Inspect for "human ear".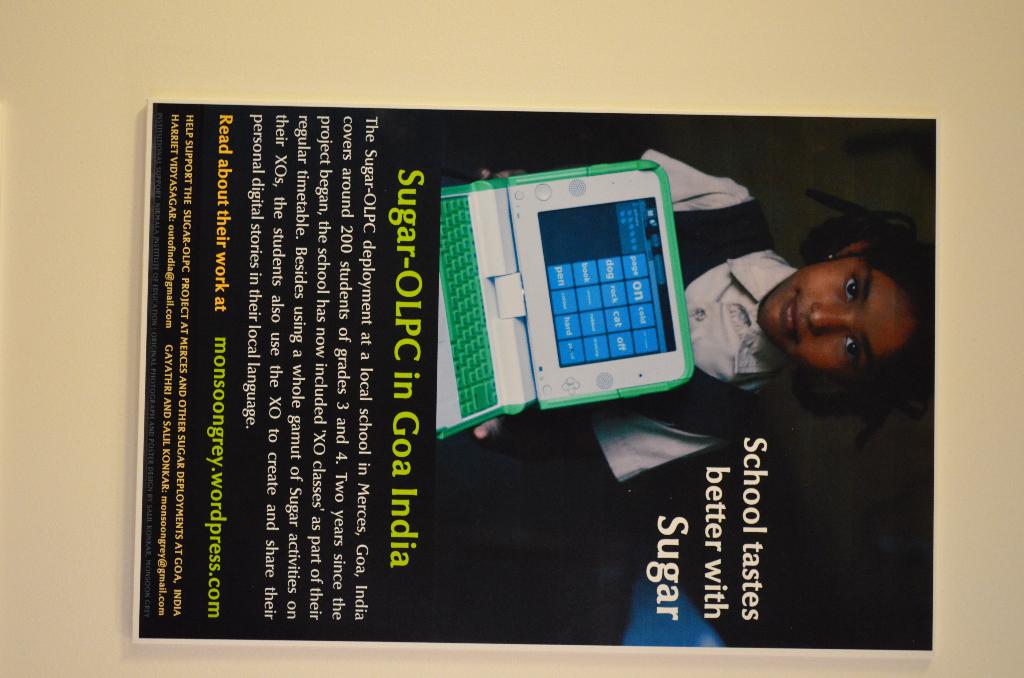
Inspection: locate(836, 240, 870, 256).
